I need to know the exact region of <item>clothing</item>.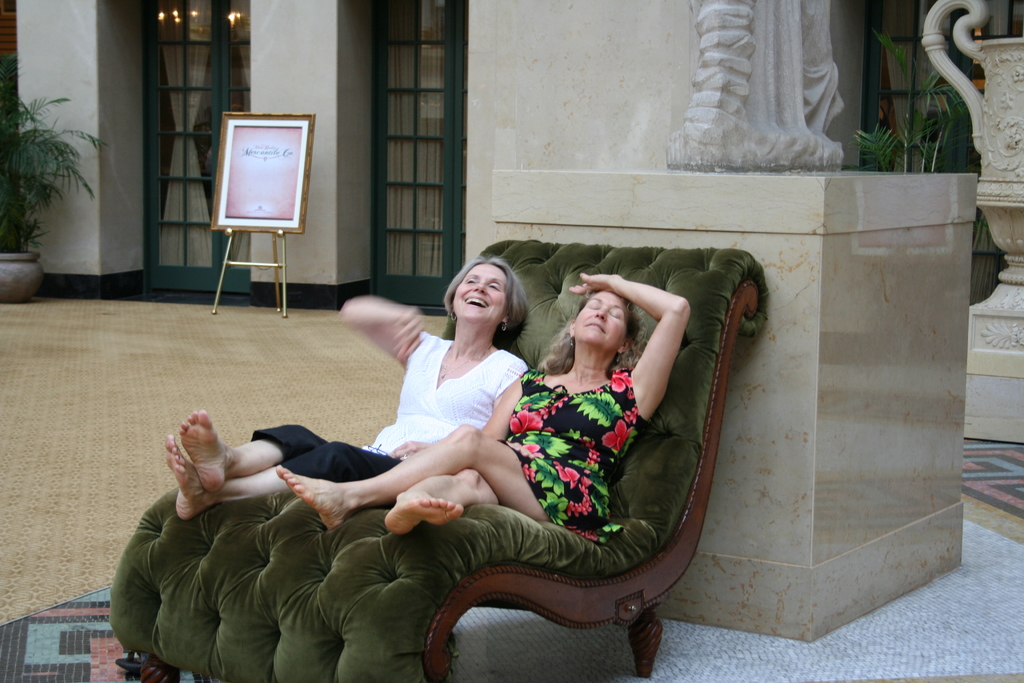
Region: {"x1": 250, "y1": 331, "x2": 525, "y2": 482}.
